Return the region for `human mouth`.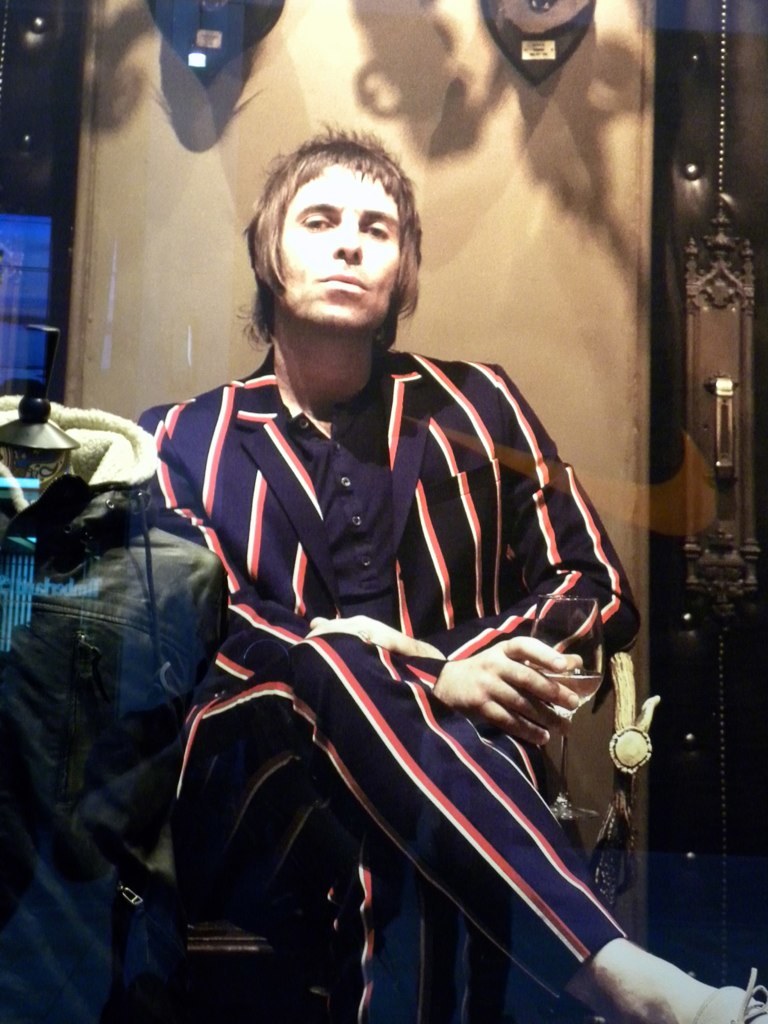
x1=319, y1=276, x2=371, y2=297.
